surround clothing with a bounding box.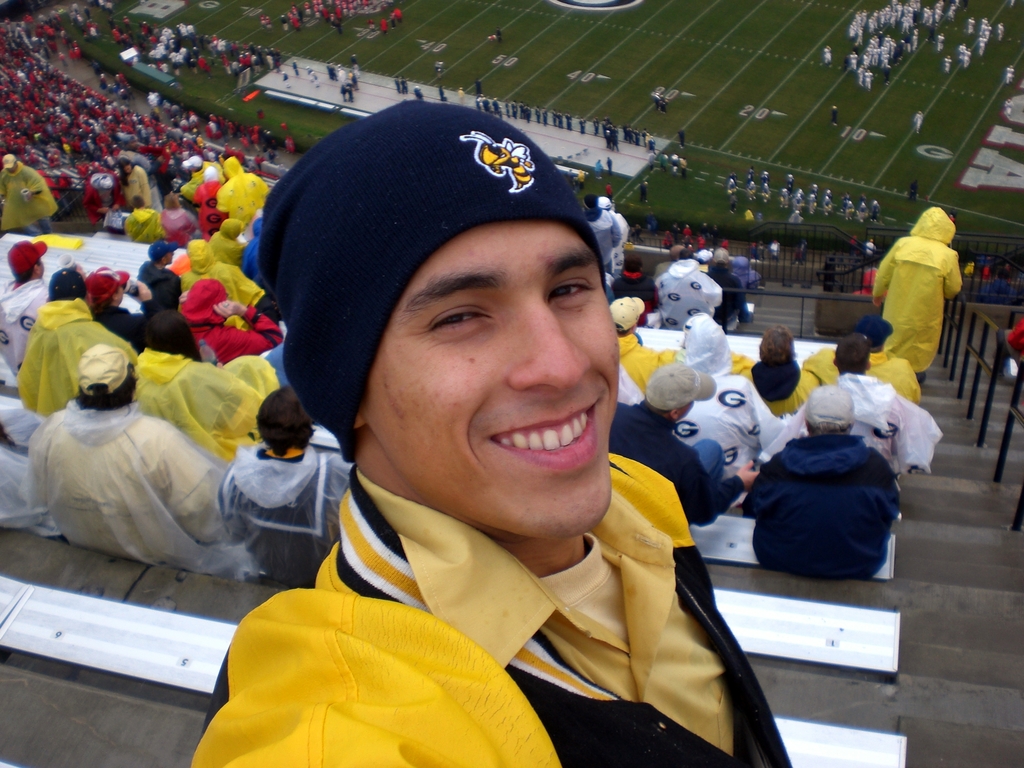
[x1=394, y1=79, x2=398, y2=92].
